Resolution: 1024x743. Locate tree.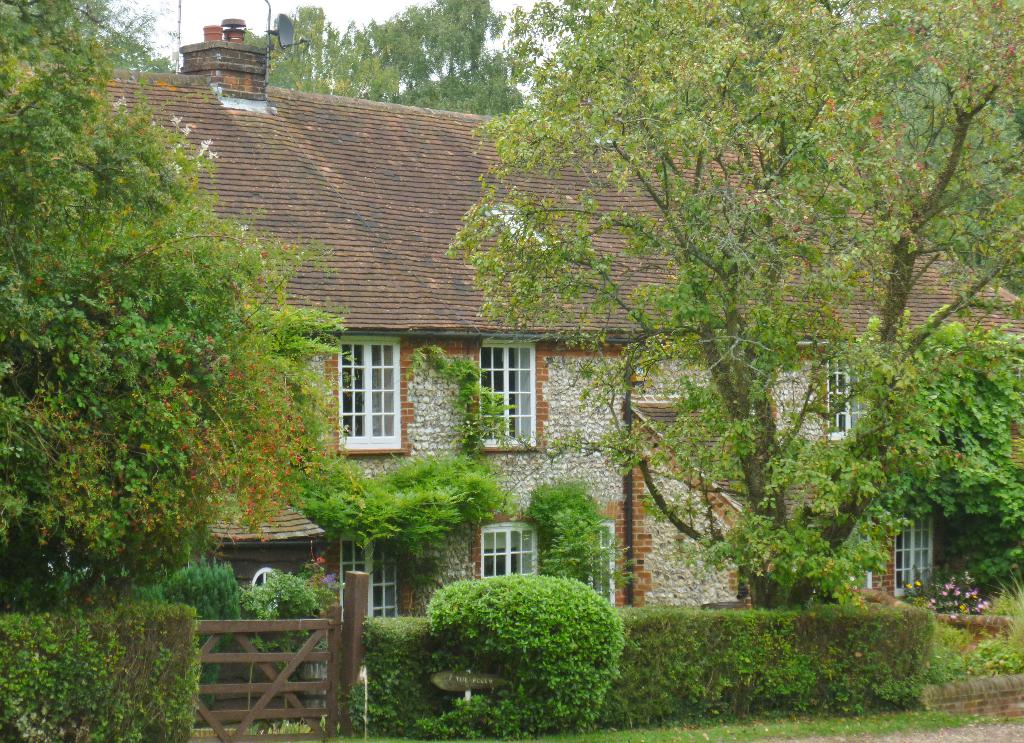
bbox=(0, 0, 356, 617).
